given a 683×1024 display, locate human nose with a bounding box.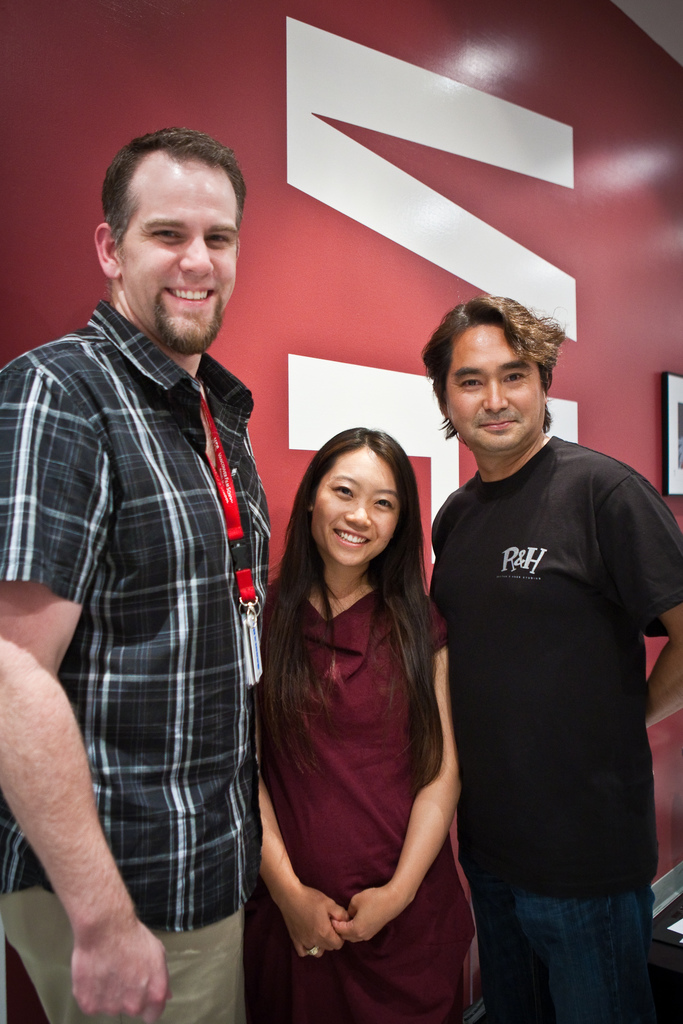
Located: 476/378/515/416.
